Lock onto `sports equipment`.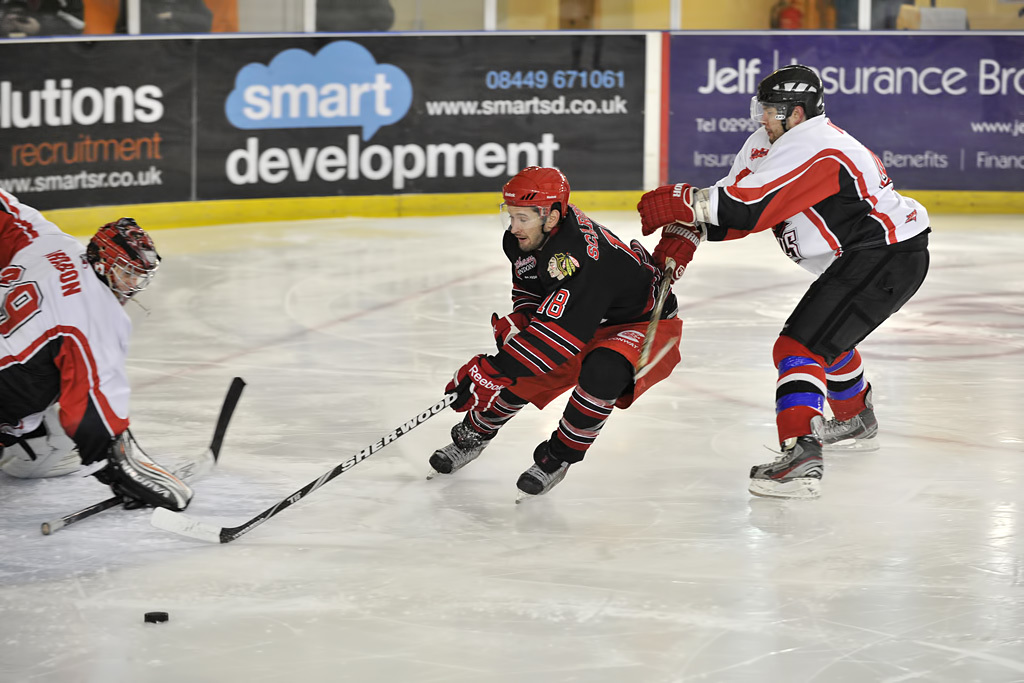
Locked: locate(78, 209, 167, 309).
